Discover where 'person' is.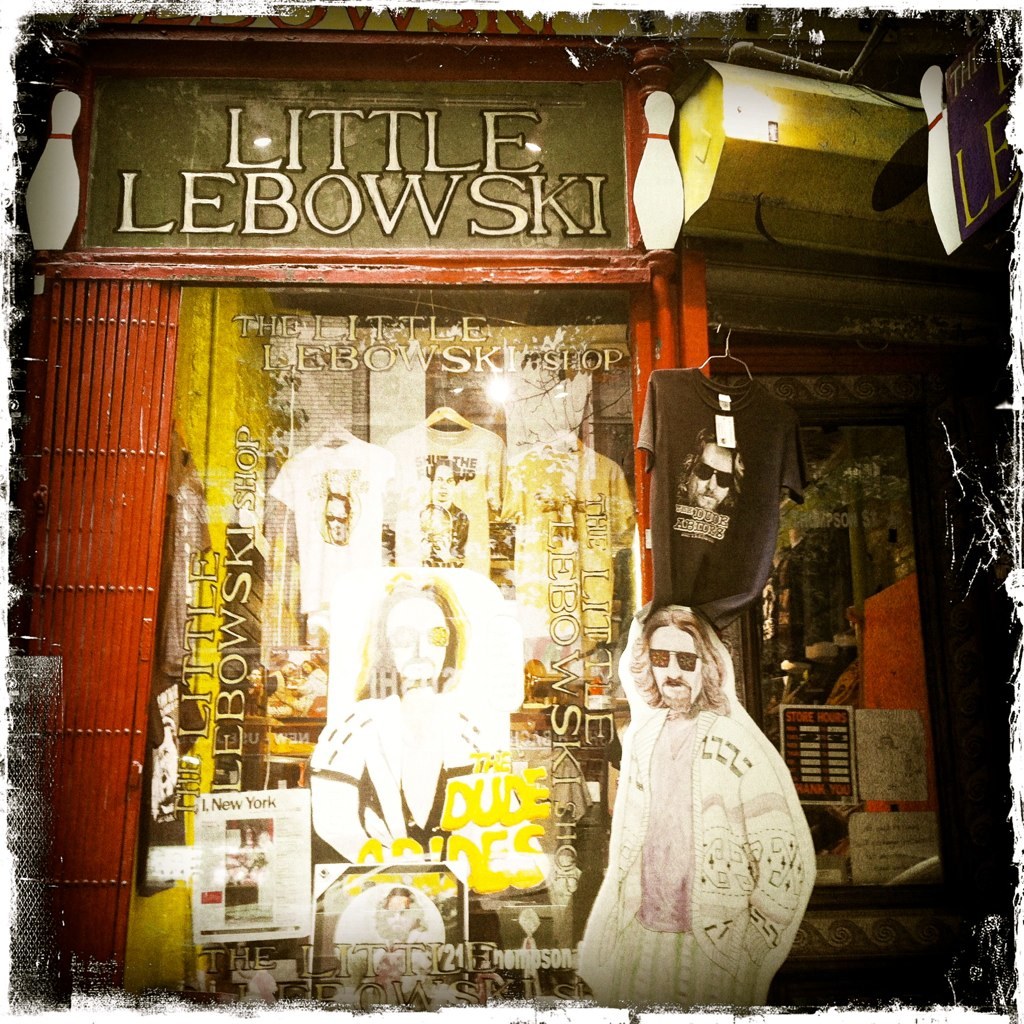
Discovered at box(674, 422, 743, 517).
